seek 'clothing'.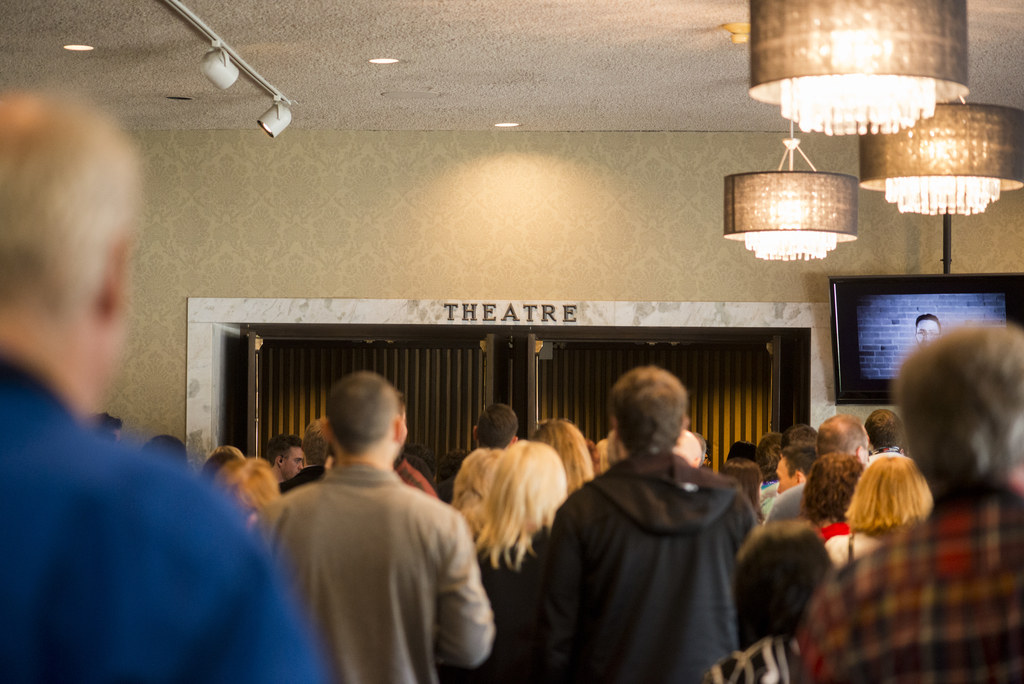
[253,436,483,673].
